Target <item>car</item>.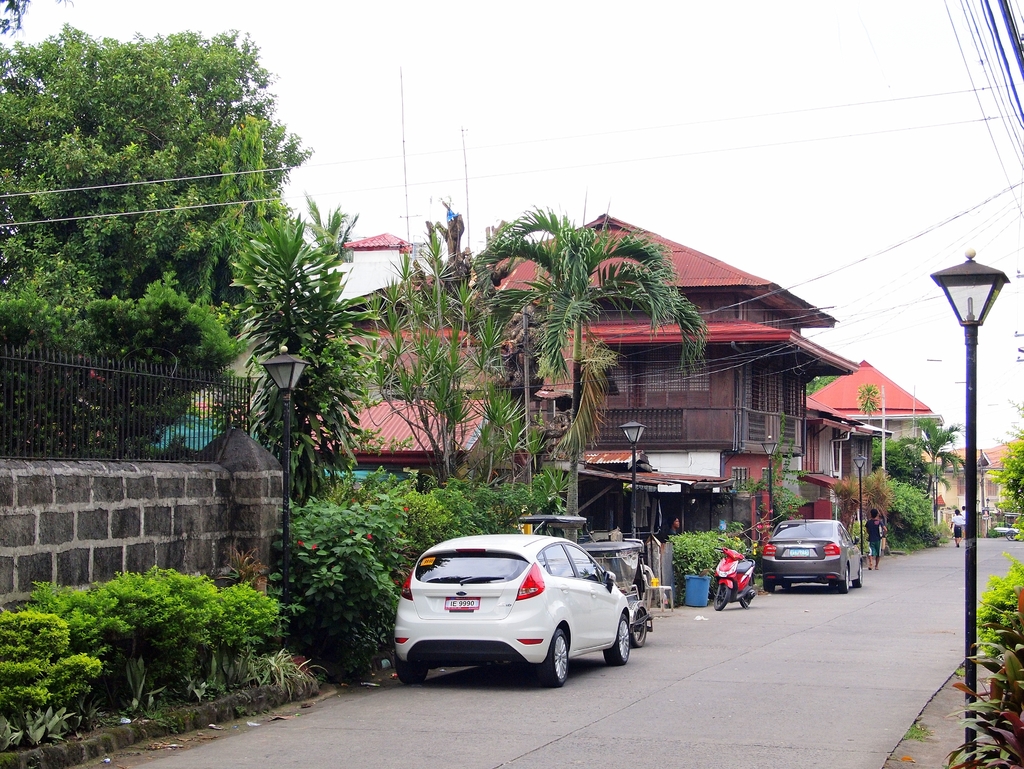
Target region: box(392, 536, 636, 693).
